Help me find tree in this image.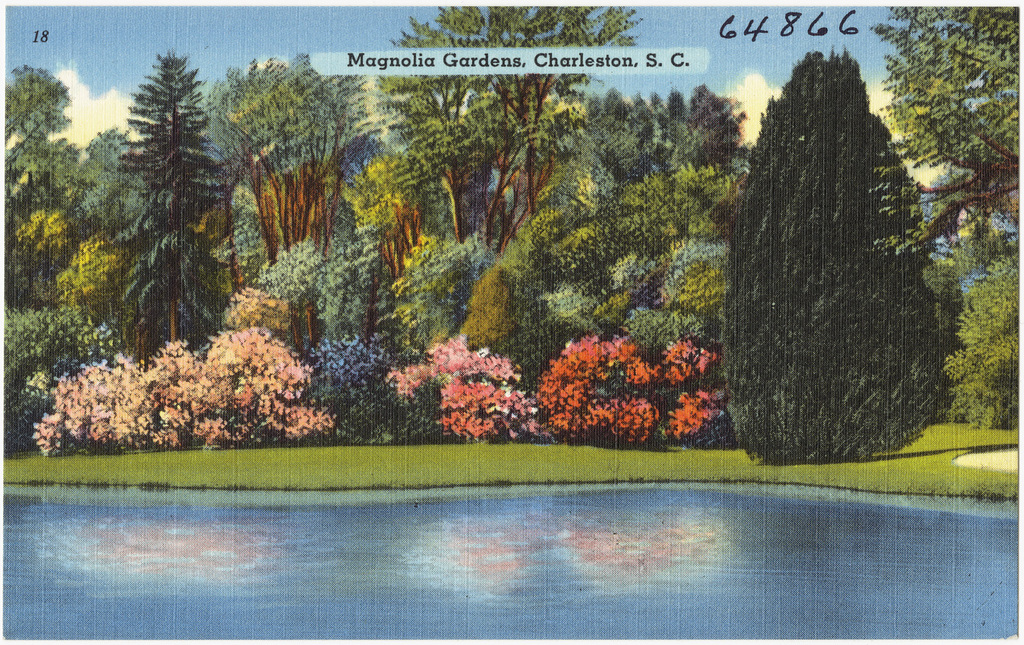
Found it: Rect(870, 7, 1023, 259).
